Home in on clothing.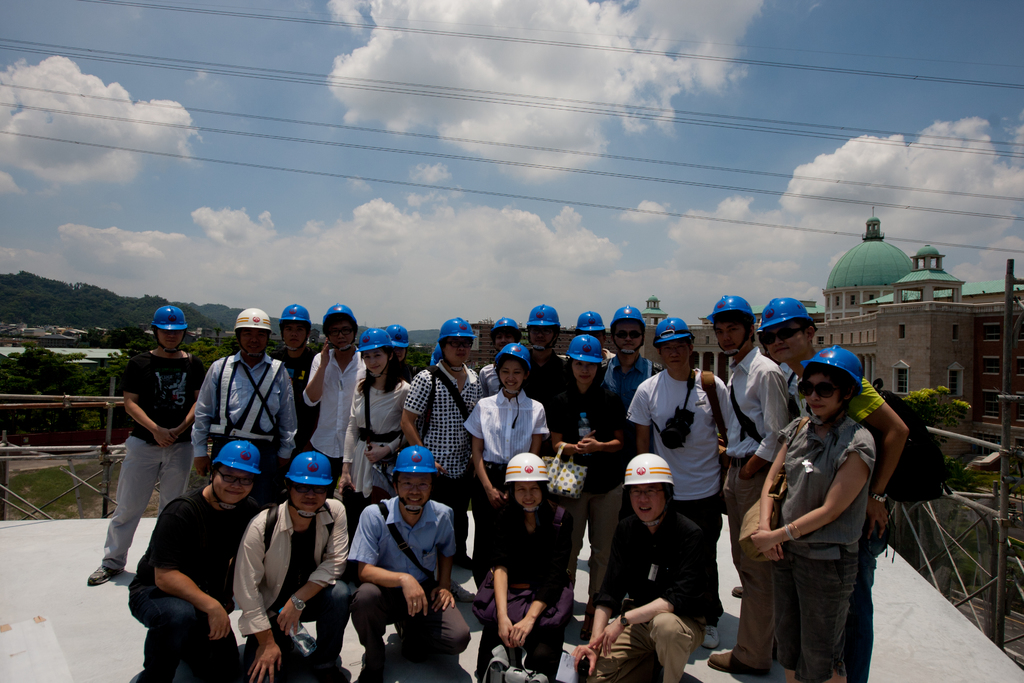
Homed in at 343 477 470 664.
